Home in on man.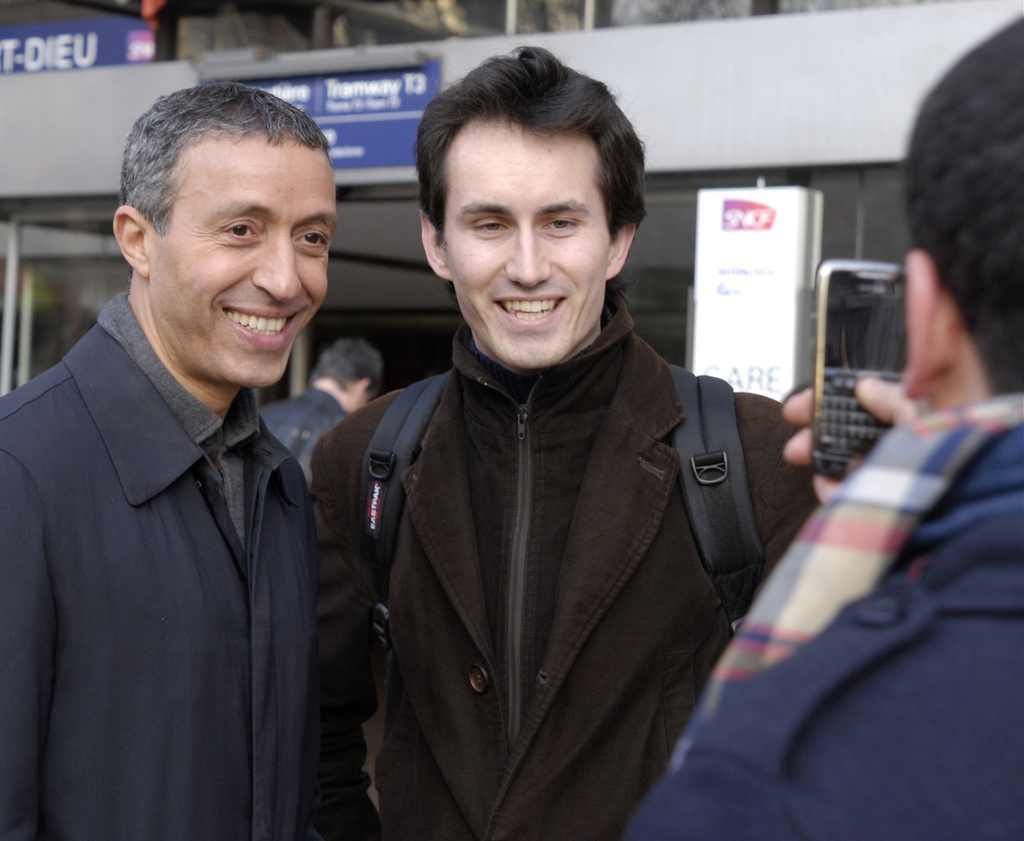
Homed in at l=256, t=339, r=382, b=489.
